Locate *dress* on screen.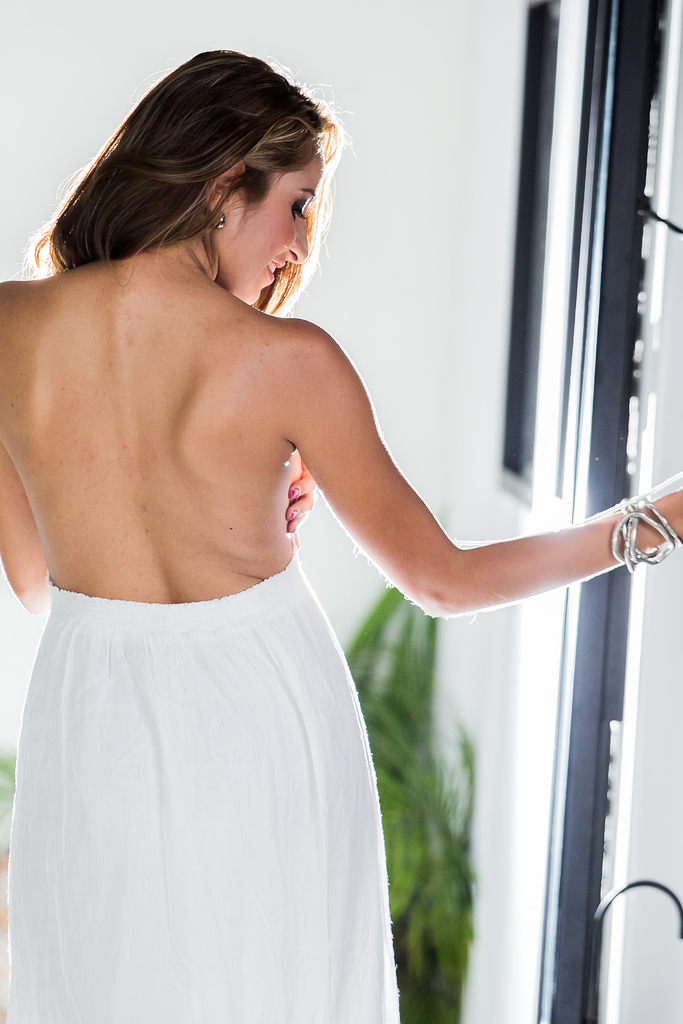
On screen at box(0, 556, 416, 1023).
